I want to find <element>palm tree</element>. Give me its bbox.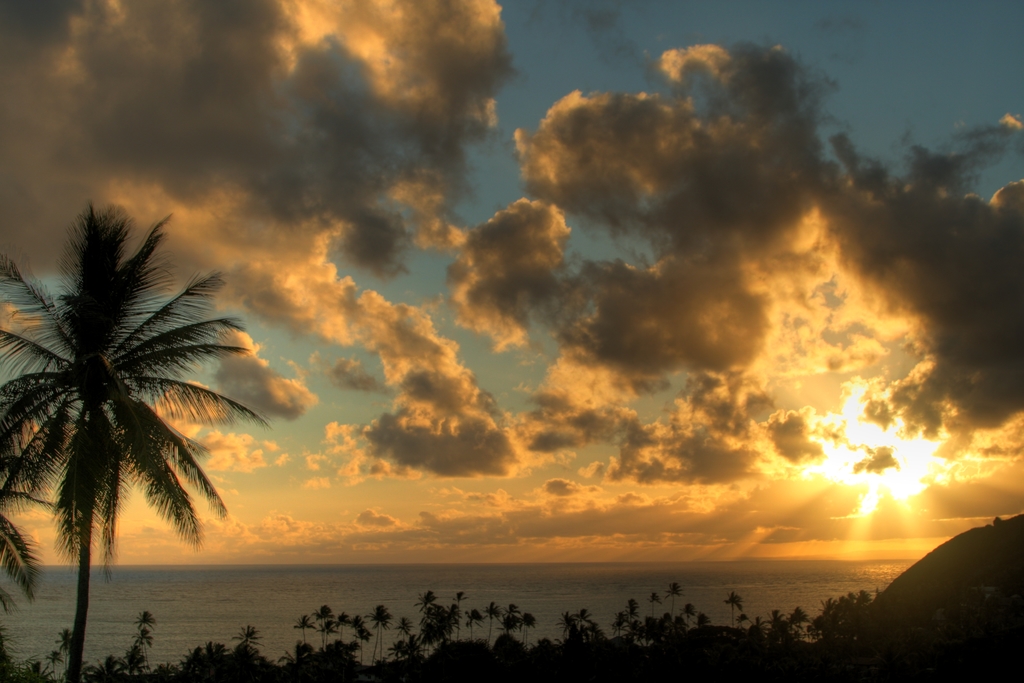
(422, 587, 436, 667).
